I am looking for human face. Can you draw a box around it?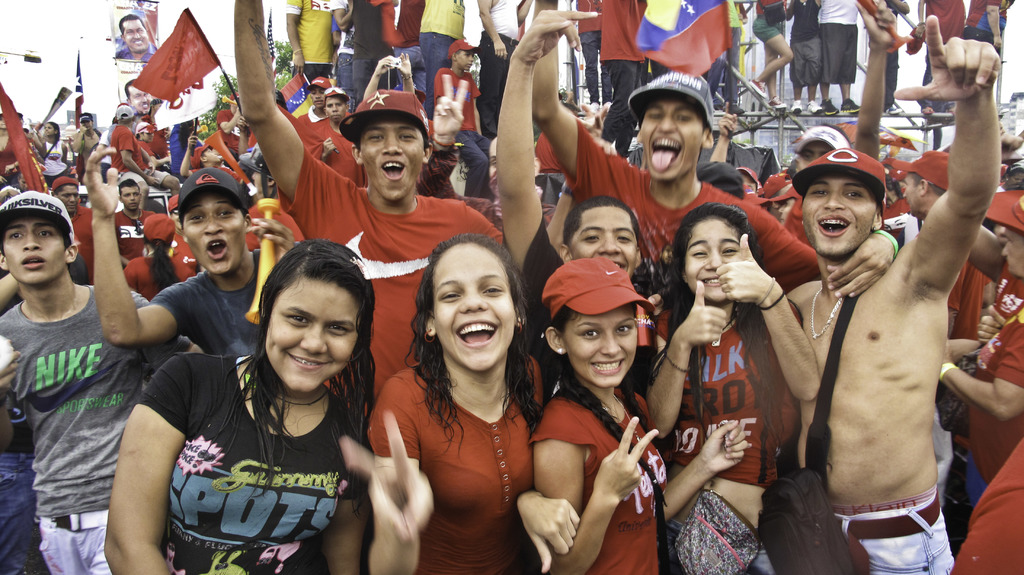
Sure, the bounding box is 120, 185, 140, 210.
